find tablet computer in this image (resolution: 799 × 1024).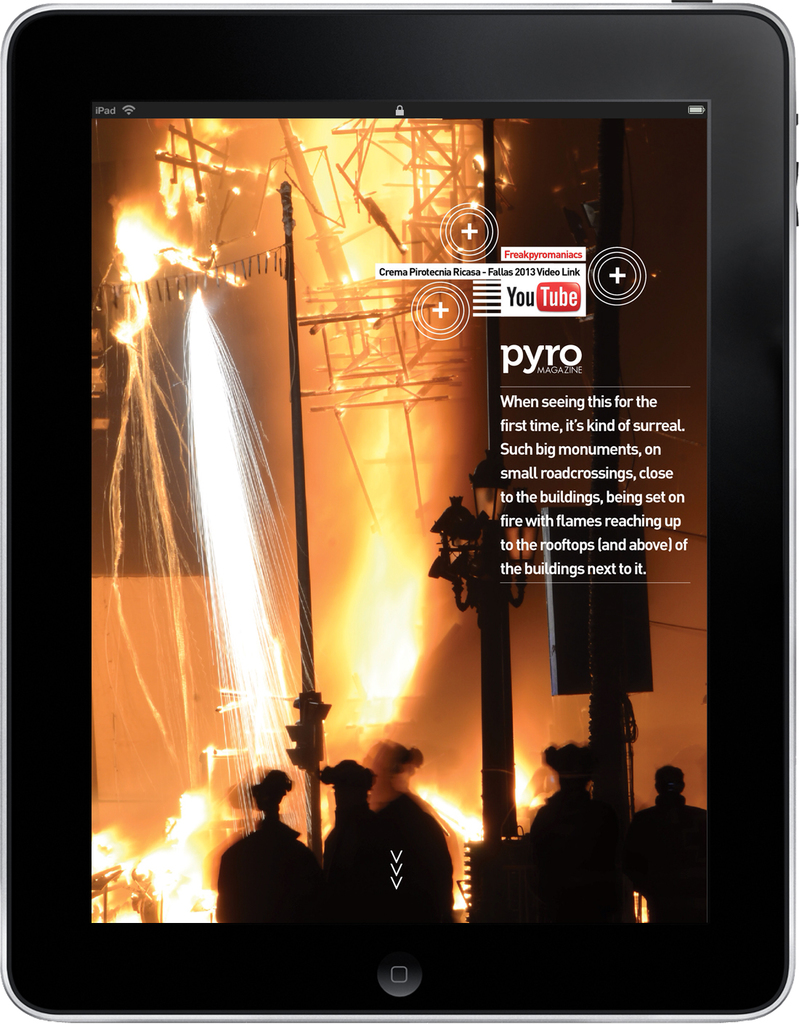
(left=0, top=0, right=798, bottom=1023).
